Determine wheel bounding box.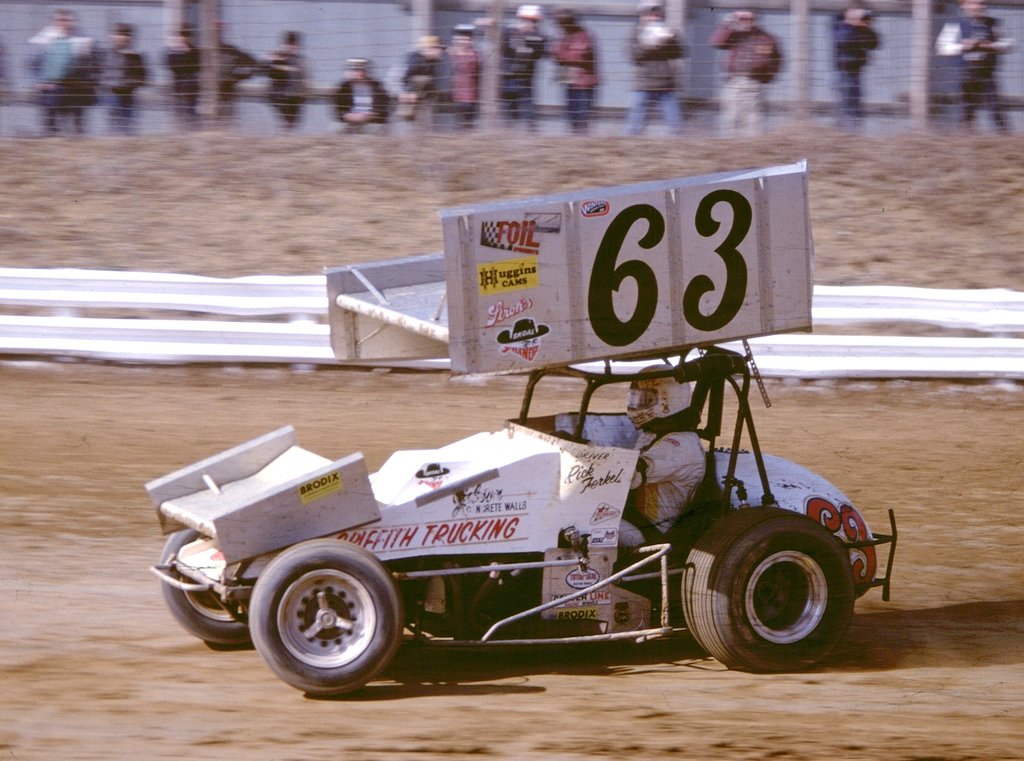
Determined: (left=152, top=524, right=249, bottom=646).
